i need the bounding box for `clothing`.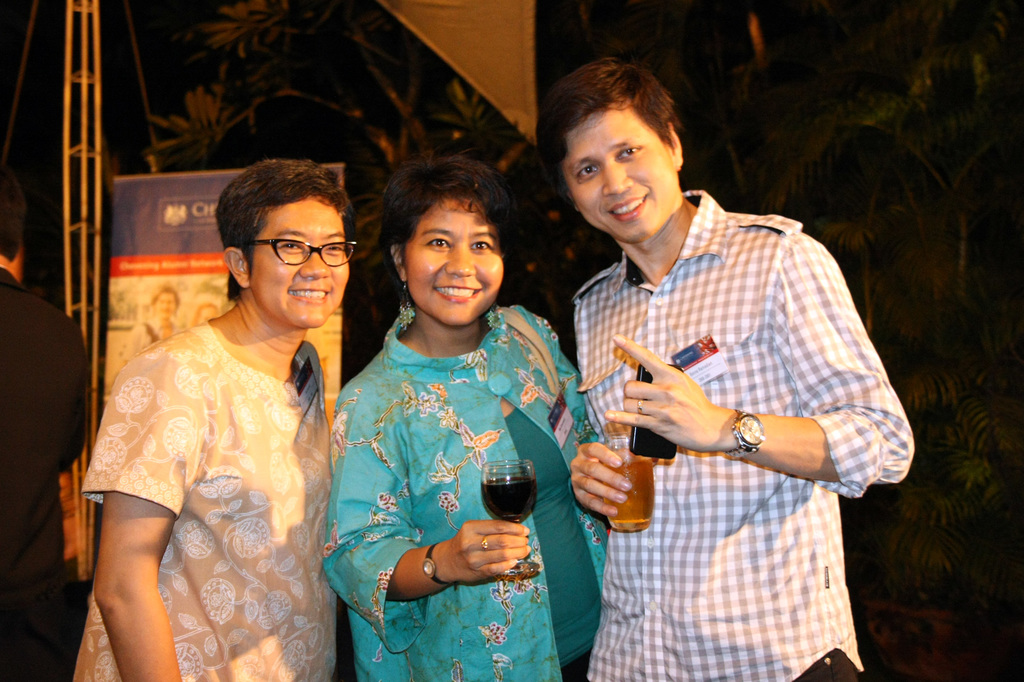
Here it is: 0, 262, 88, 681.
